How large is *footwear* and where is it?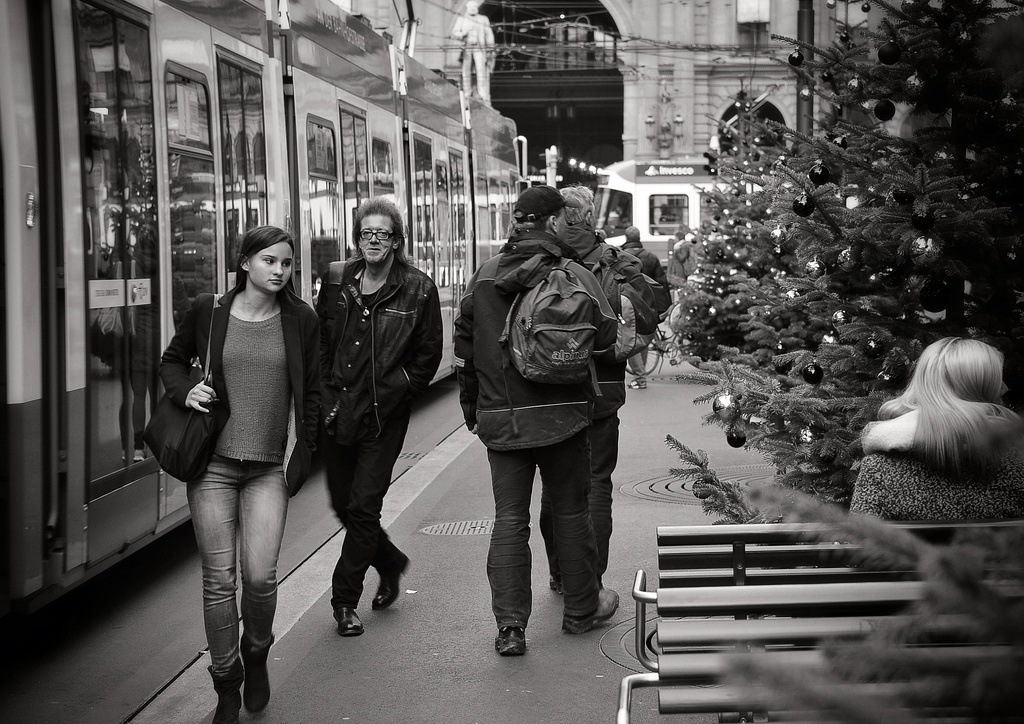
Bounding box: crop(241, 649, 274, 716).
